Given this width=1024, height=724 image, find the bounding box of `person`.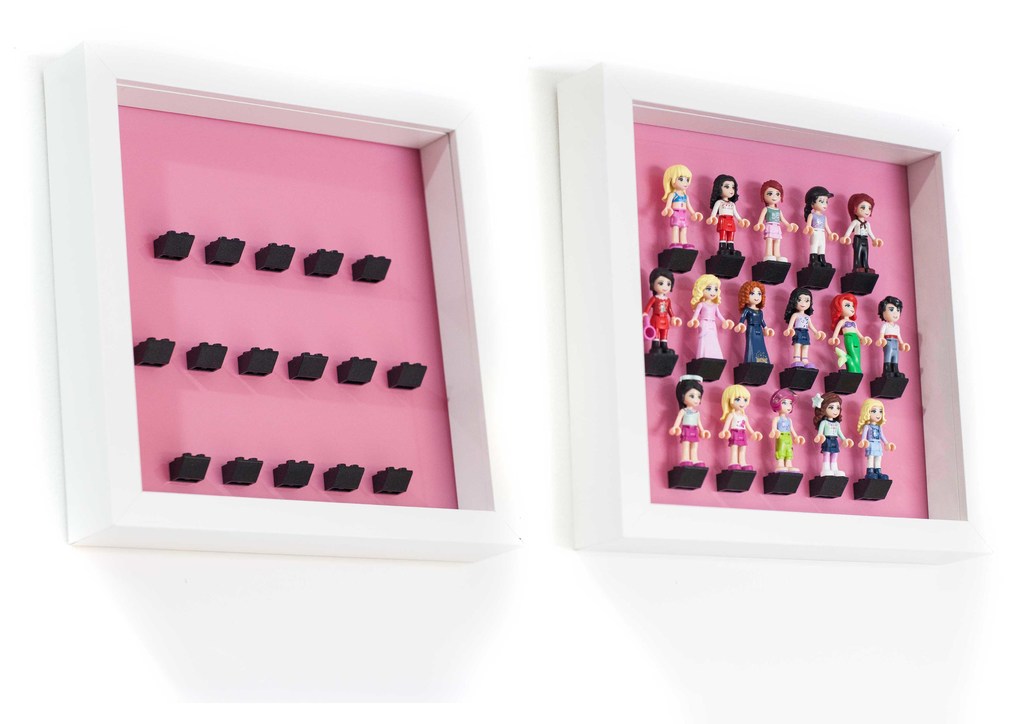
[799,186,842,269].
